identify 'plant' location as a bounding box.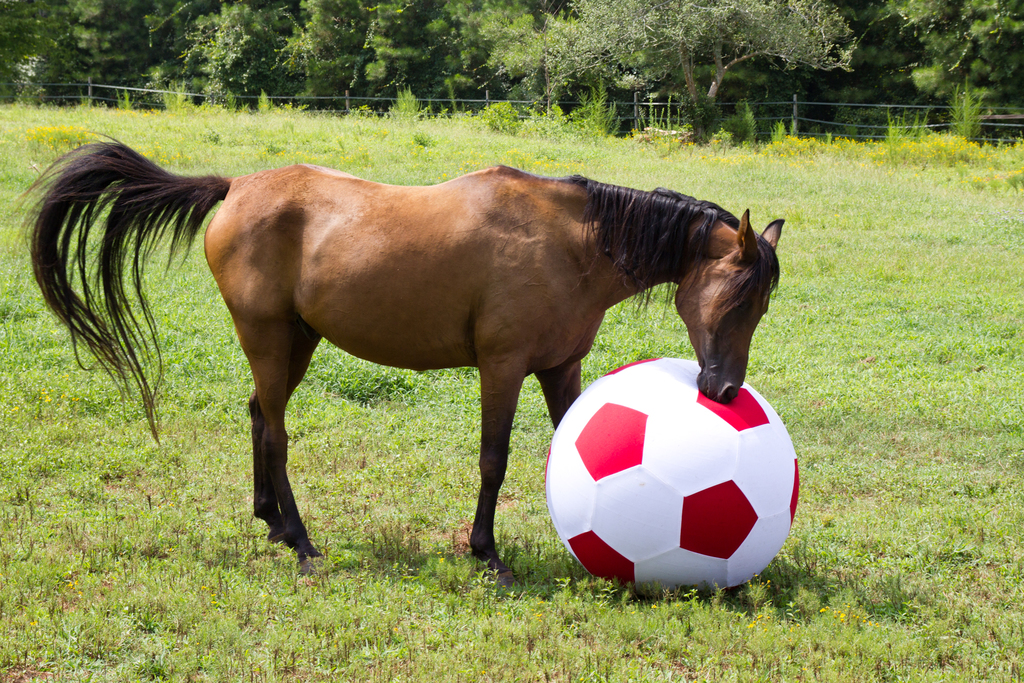
bbox=[383, 83, 426, 117].
